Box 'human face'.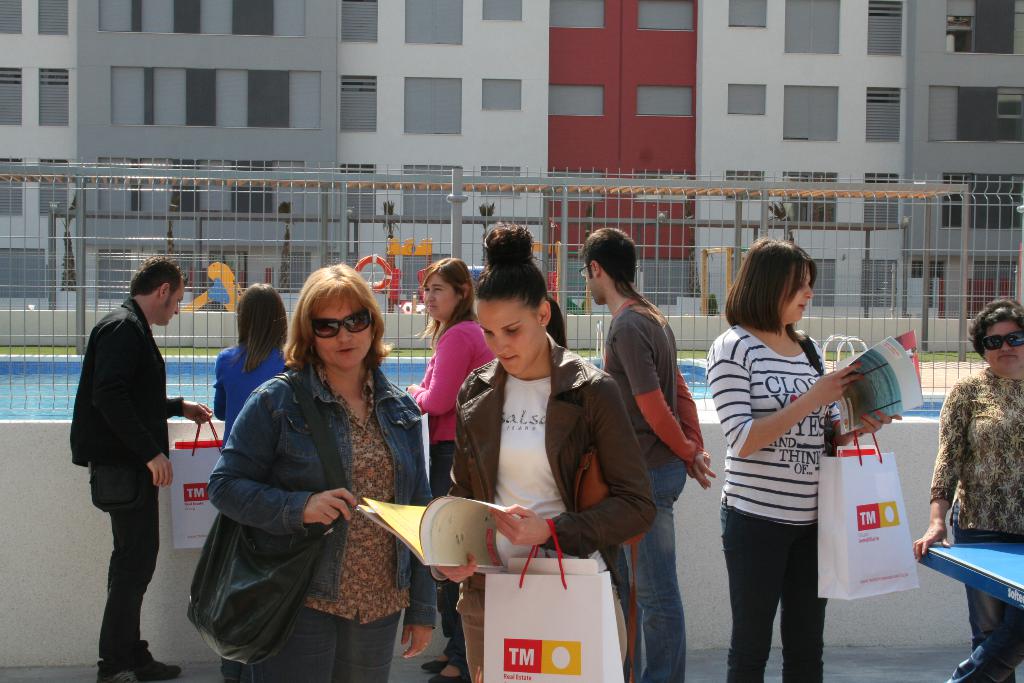
[left=423, top=270, right=452, bottom=318].
